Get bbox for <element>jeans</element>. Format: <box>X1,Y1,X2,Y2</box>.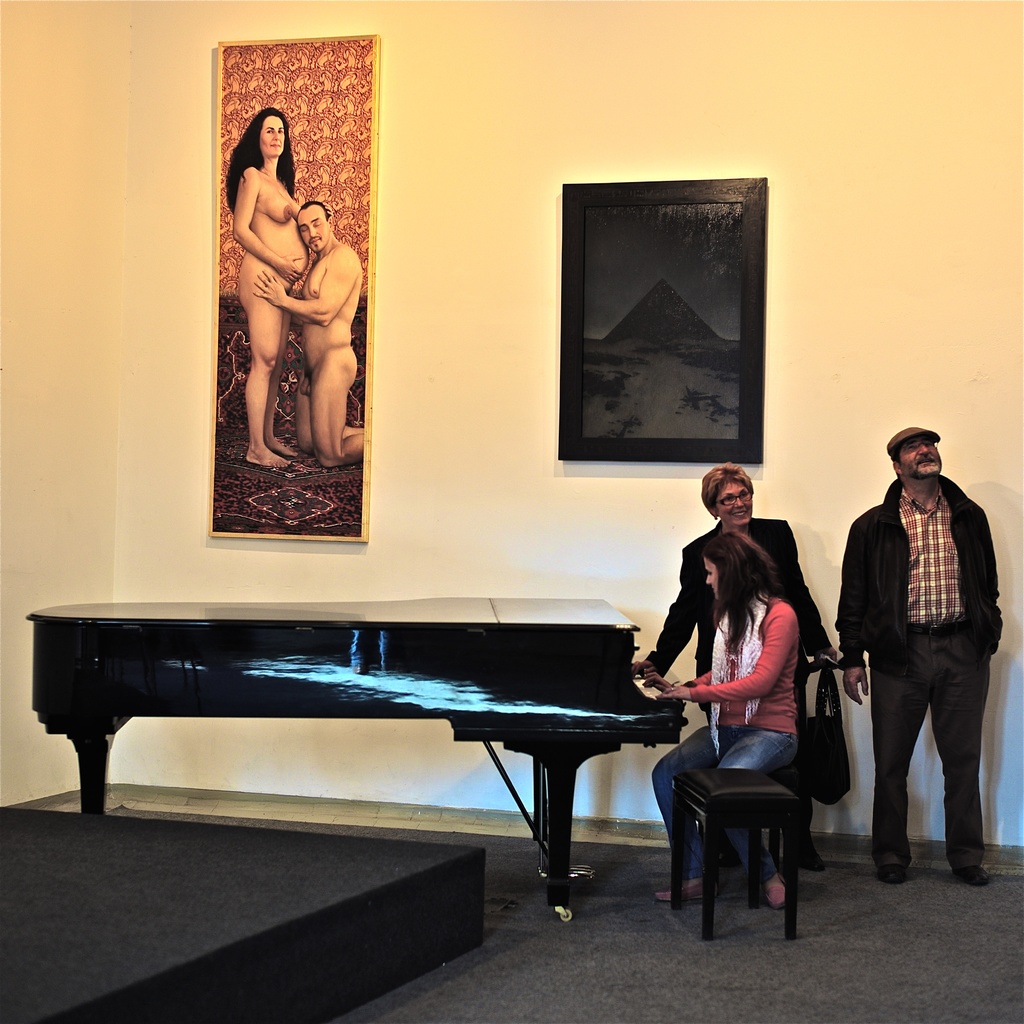
<box>645,723,802,888</box>.
